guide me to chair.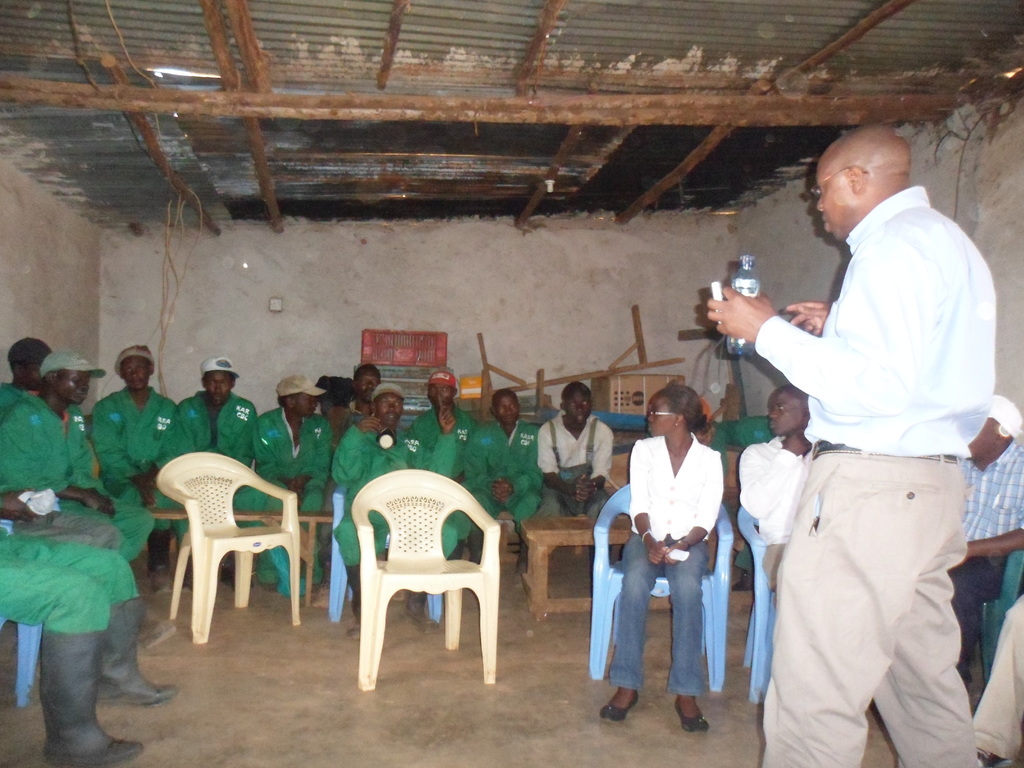
Guidance: (x1=586, y1=484, x2=737, y2=693).
